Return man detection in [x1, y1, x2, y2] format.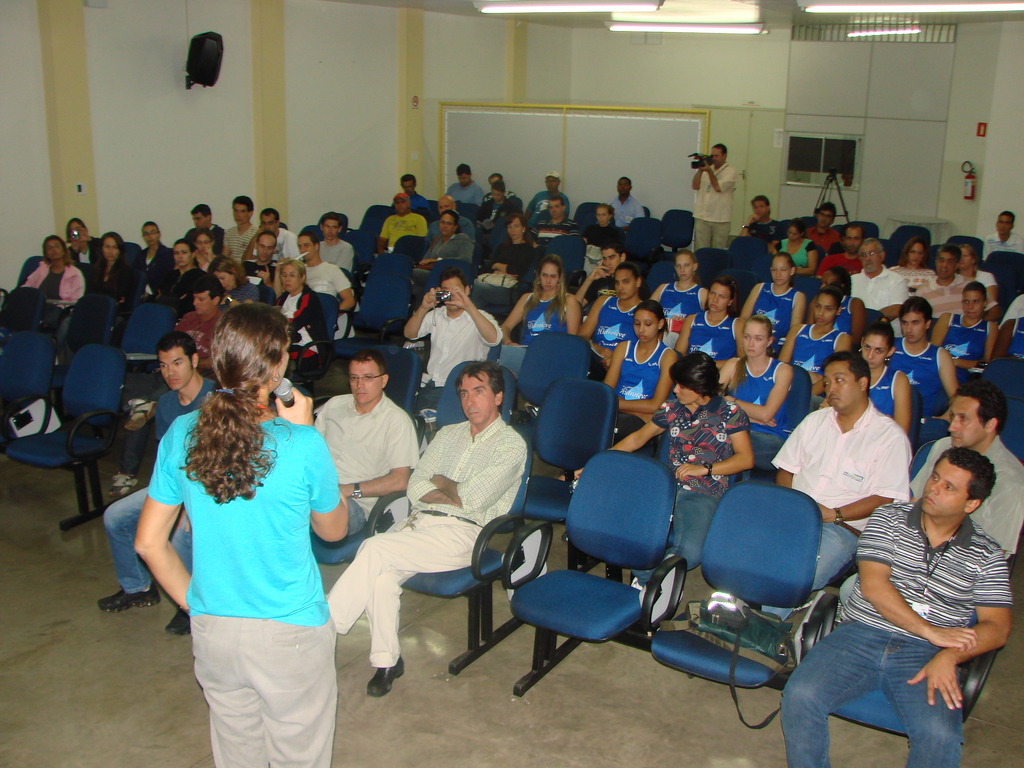
[530, 200, 580, 245].
